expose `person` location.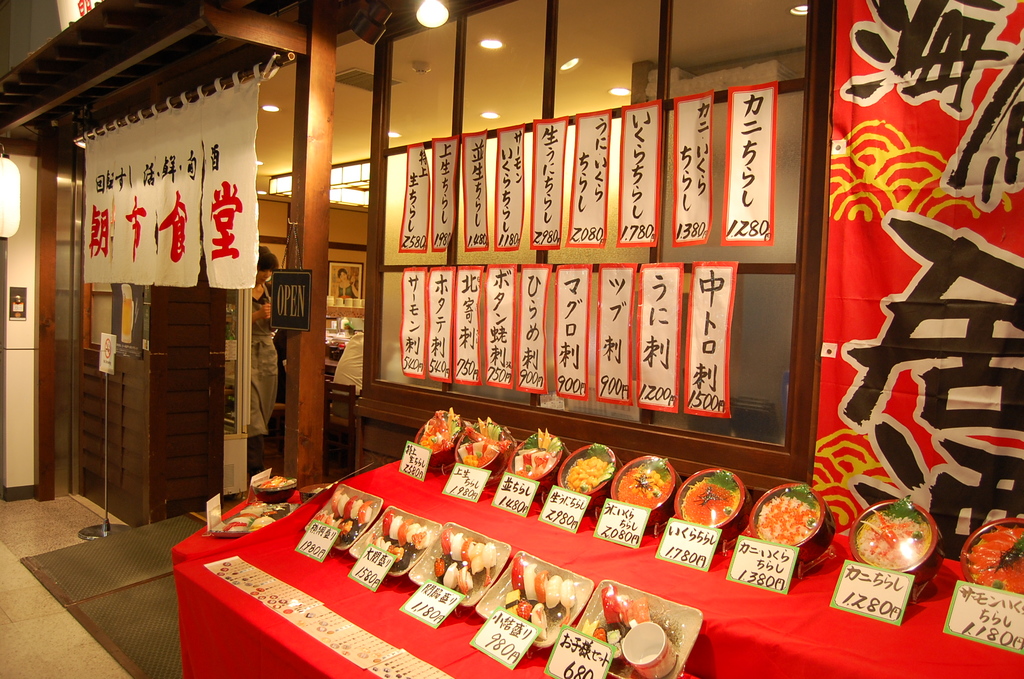
Exposed at bbox(333, 326, 366, 421).
